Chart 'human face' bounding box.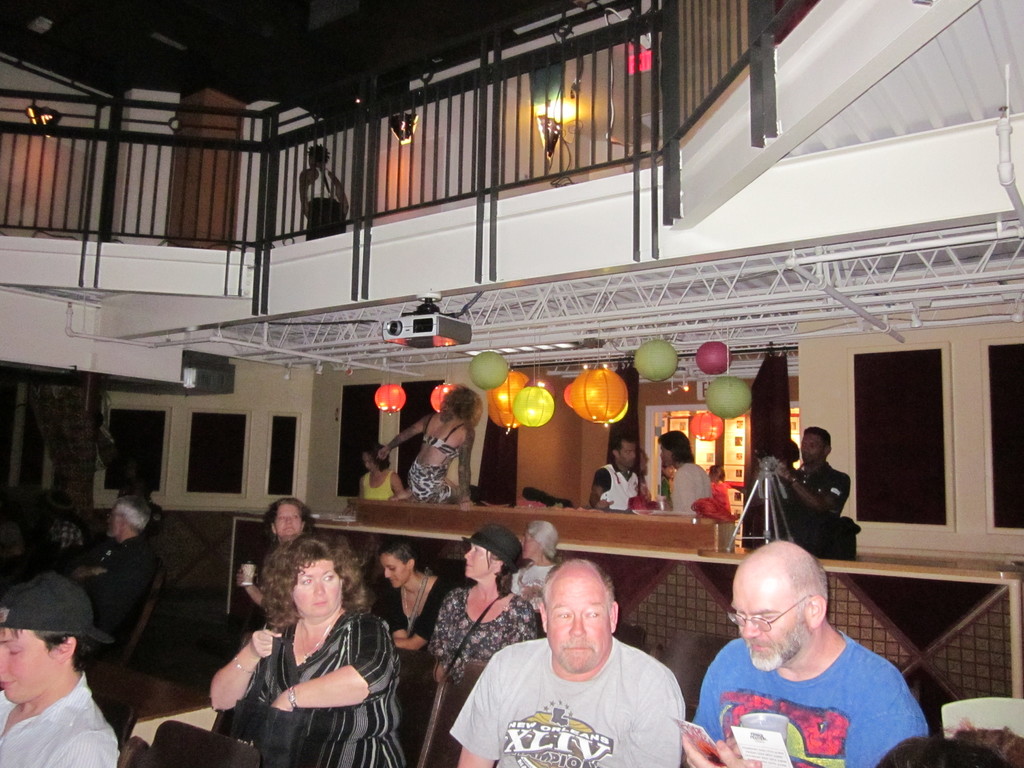
Charted: crop(550, 576, 611, 669).
